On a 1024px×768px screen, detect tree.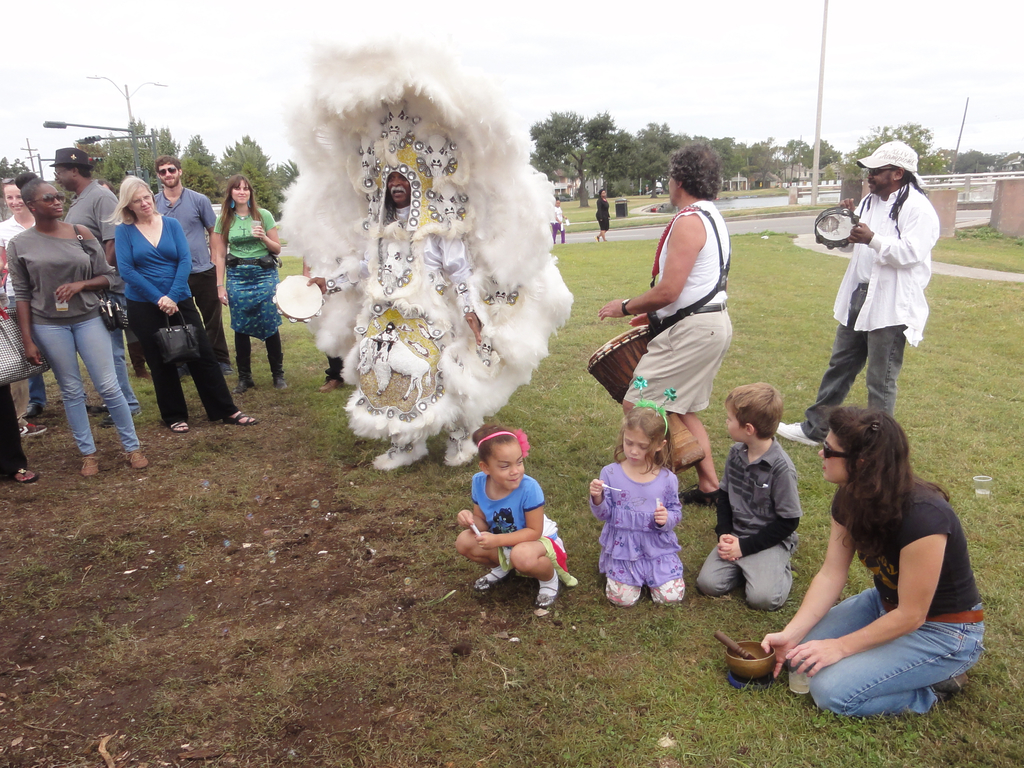
pyautogui.locateOnScreen(216, 128, 294, 214).
